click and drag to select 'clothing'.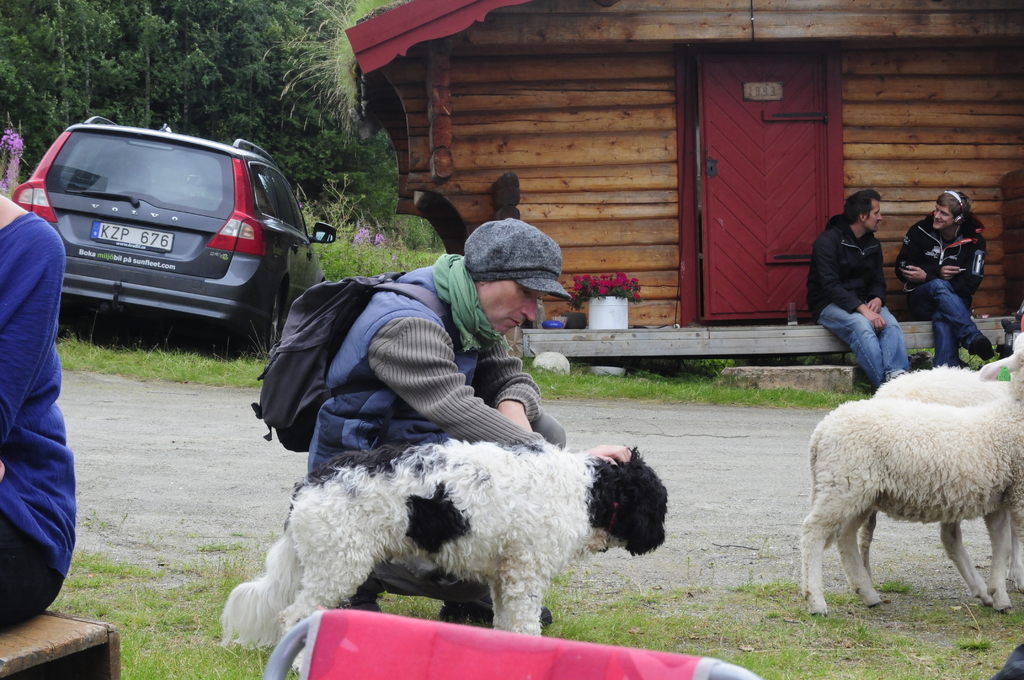
Selection: 0, 210, 74, 631.
